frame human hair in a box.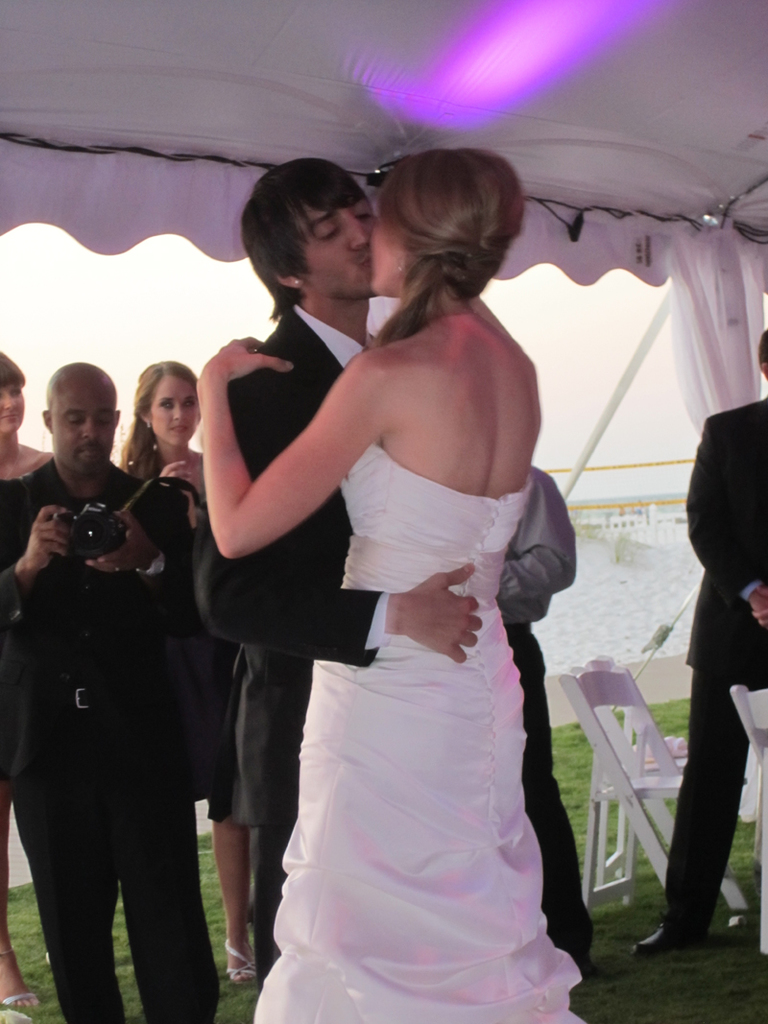
[x1=239, y1=157, x2=370, y2=321].
